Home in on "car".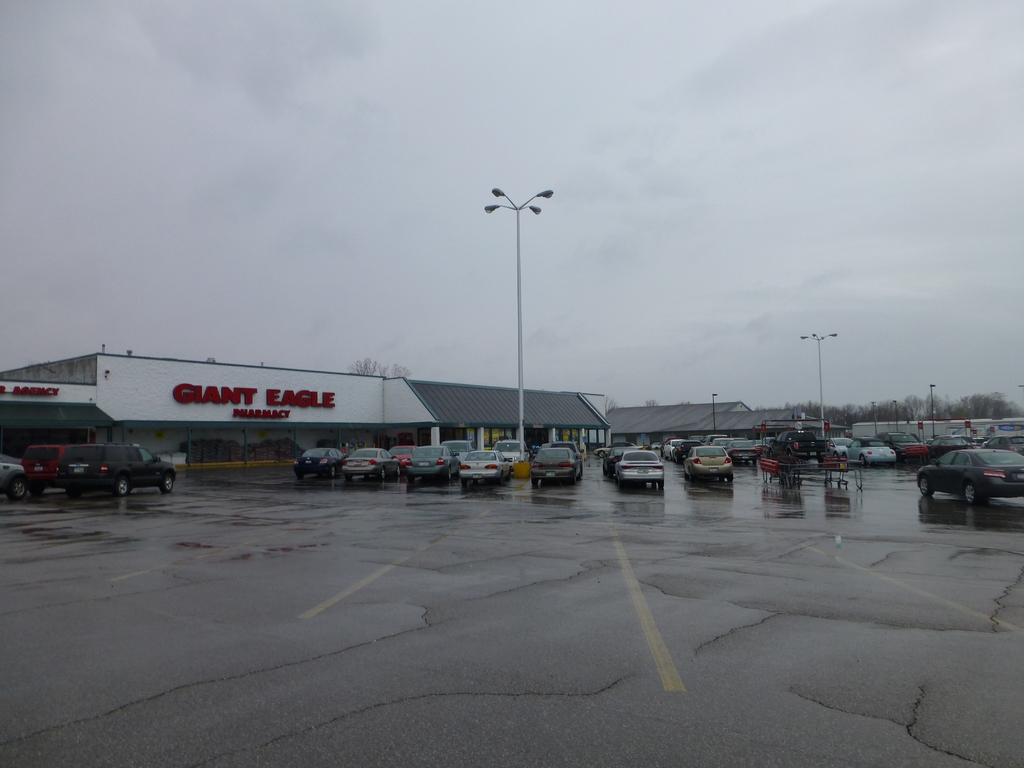
Homed in at [593, 442, 636, 454].
